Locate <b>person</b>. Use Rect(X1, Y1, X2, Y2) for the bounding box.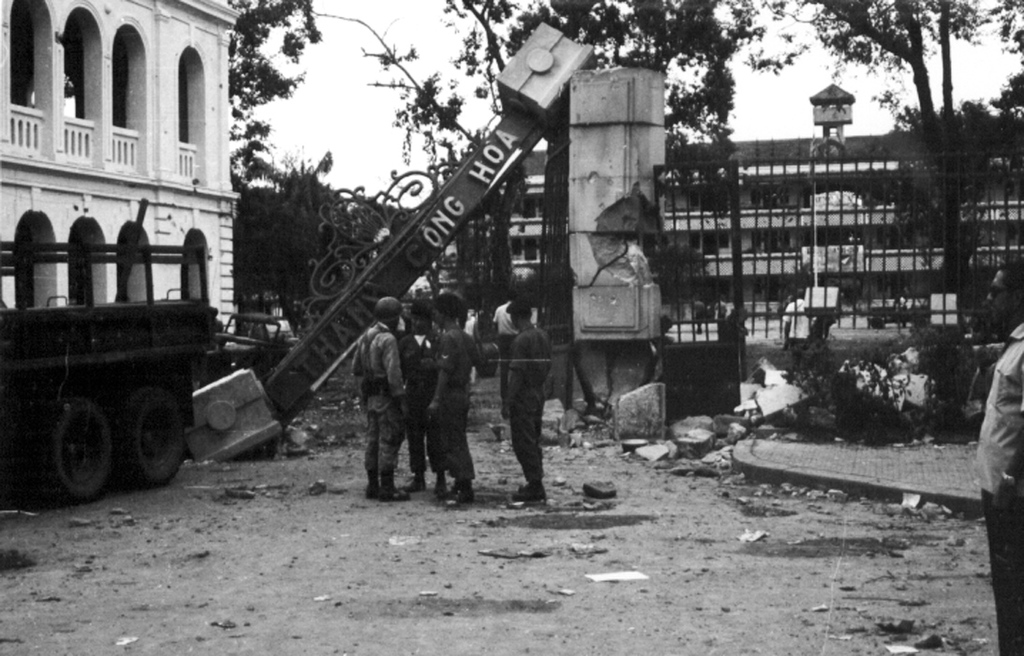
Rect(351, 300, 413, 504).
